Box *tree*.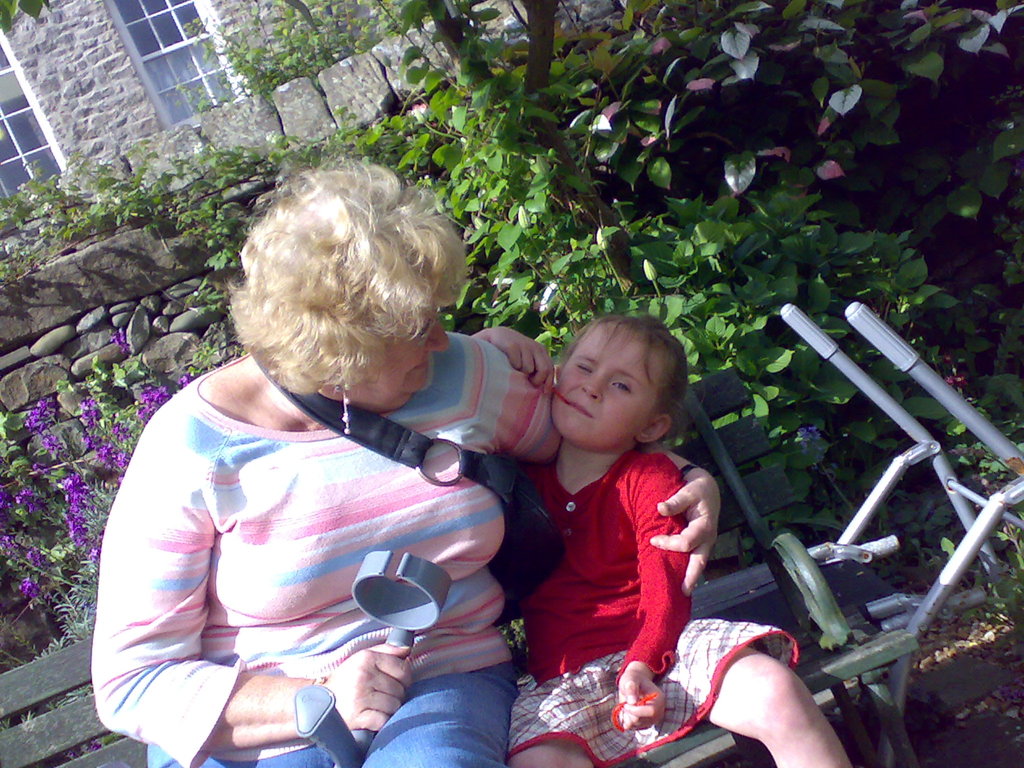
bbox=[425, 0, 623, 227].
